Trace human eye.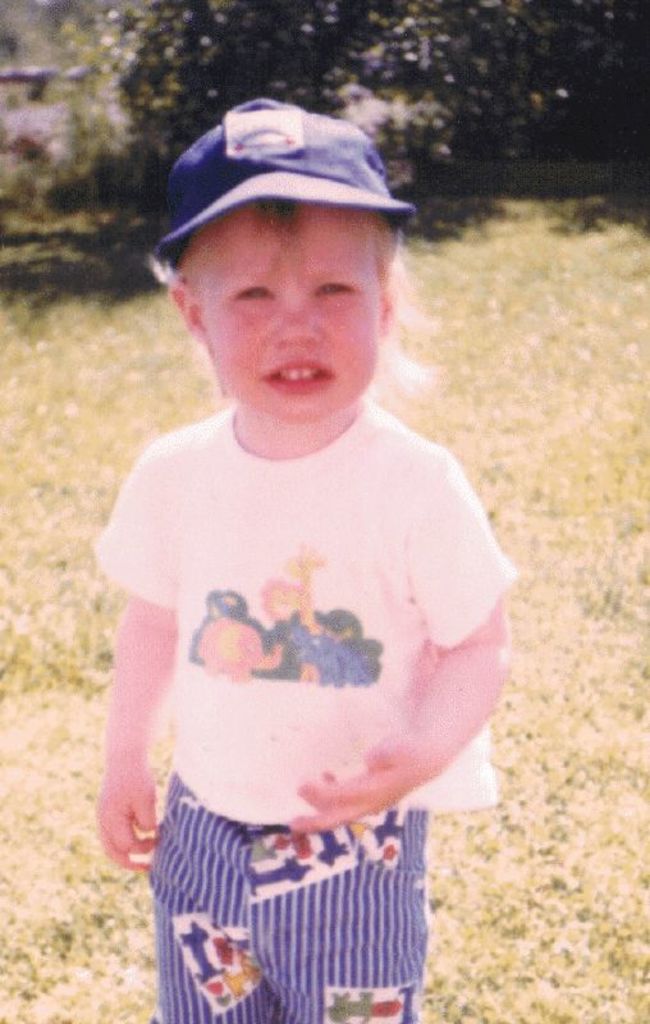
Traced to pyautogui.locateOnScreen(233, 282, 278, 303).
